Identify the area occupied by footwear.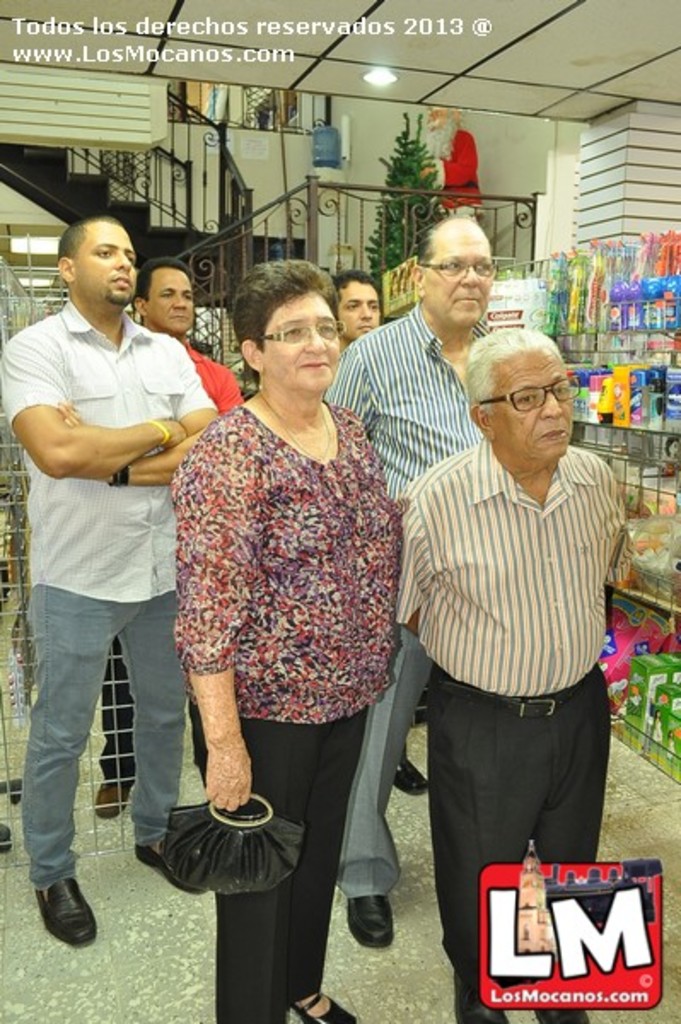
Area: bbox=[538, 1004, 592, 1022].
